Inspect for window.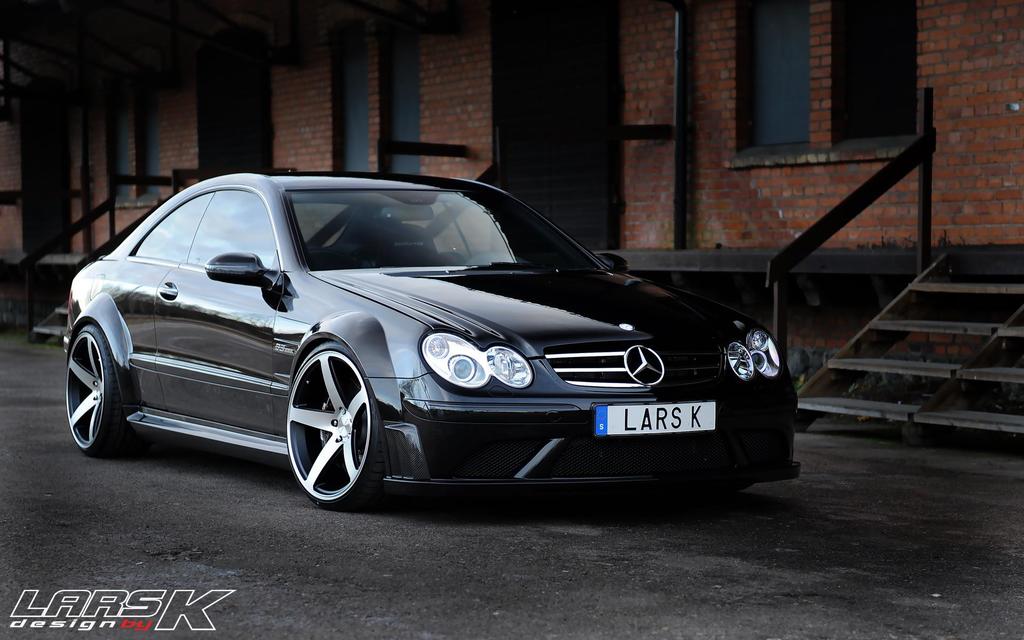
Inspection: x1=741, y1=4, x2=808, y2=143.
